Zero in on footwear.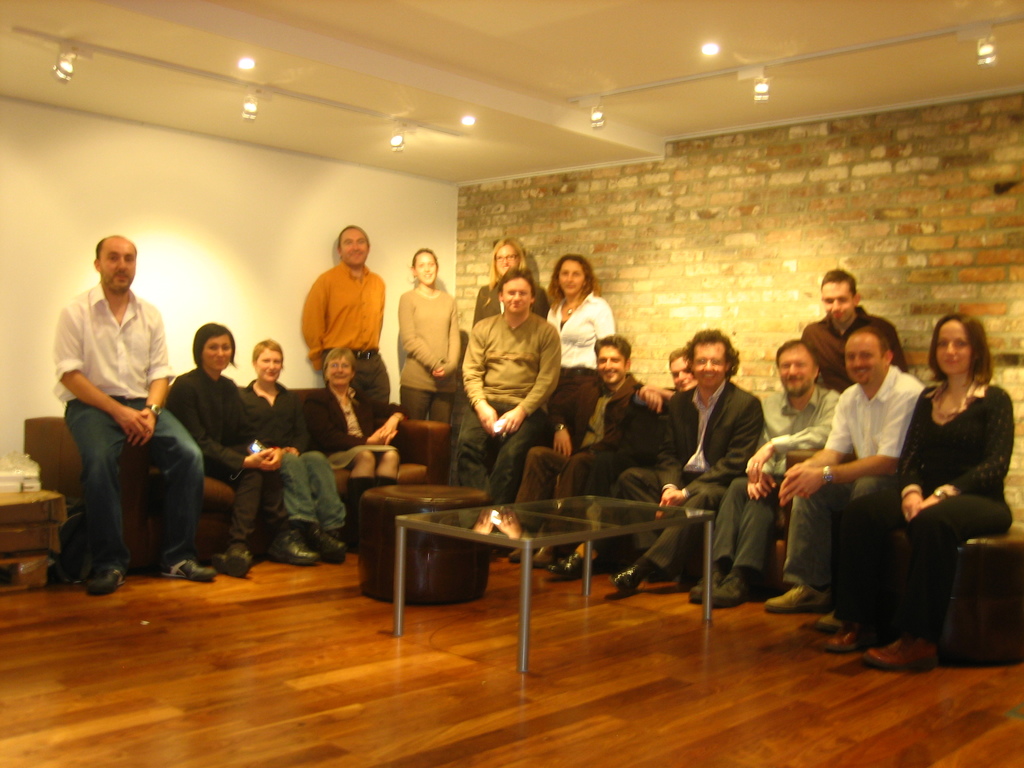
Zeroed in: <box>148,556,214,585</box>.
